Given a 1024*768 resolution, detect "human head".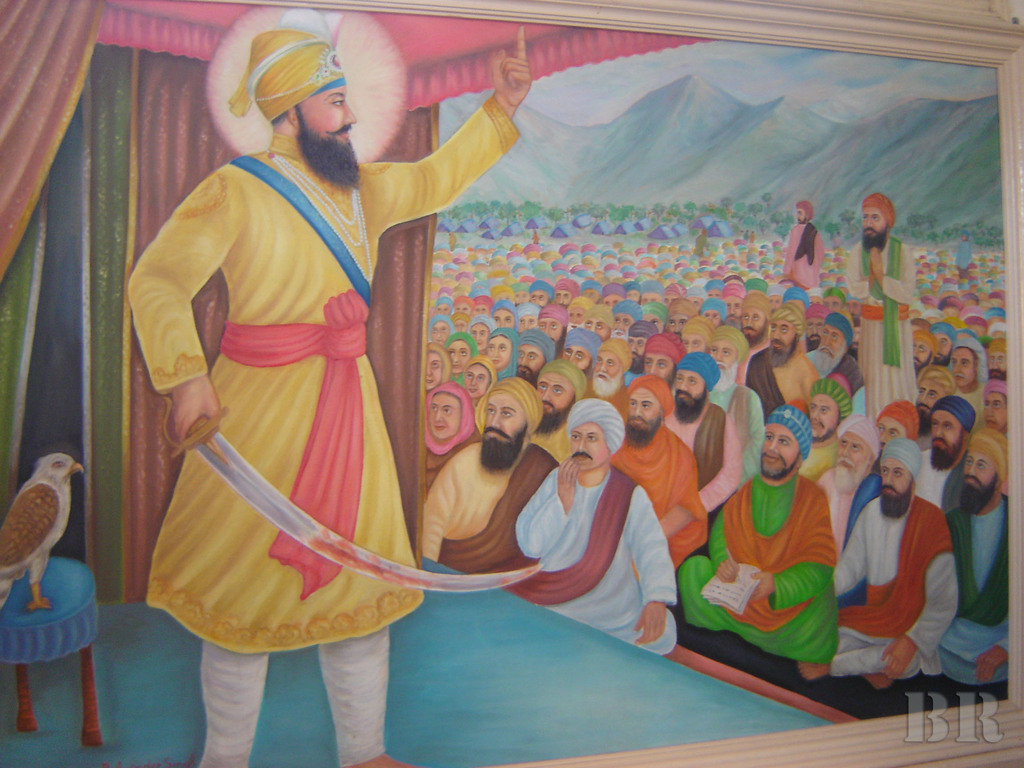
left=821, top=288, right=845, bottom=312.
